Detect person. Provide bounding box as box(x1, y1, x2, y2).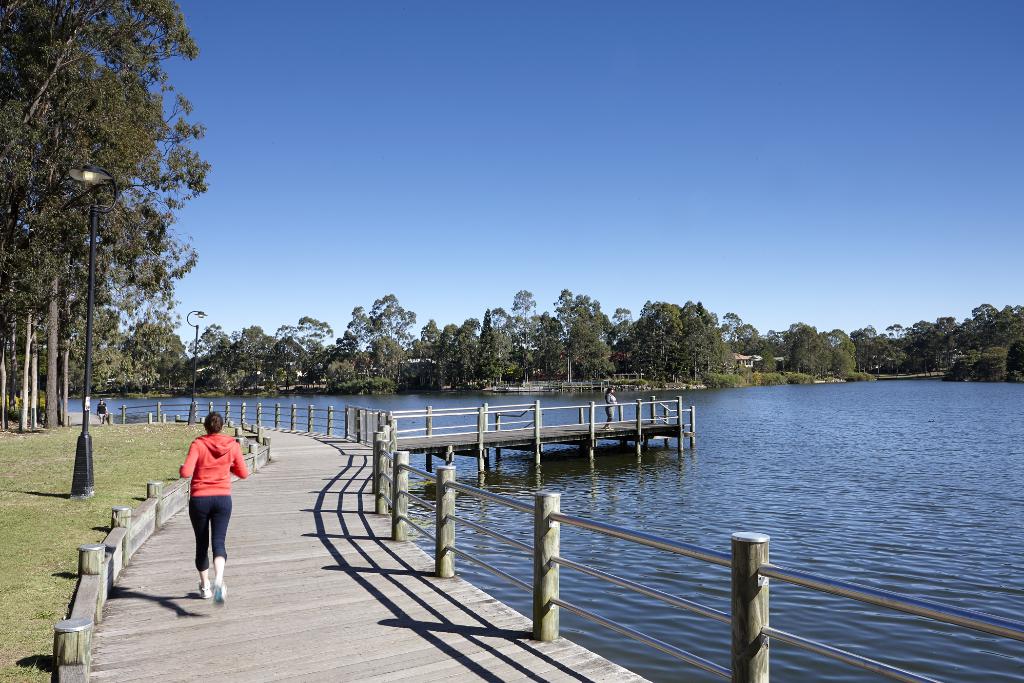
box(177, 414, 249, 607).
